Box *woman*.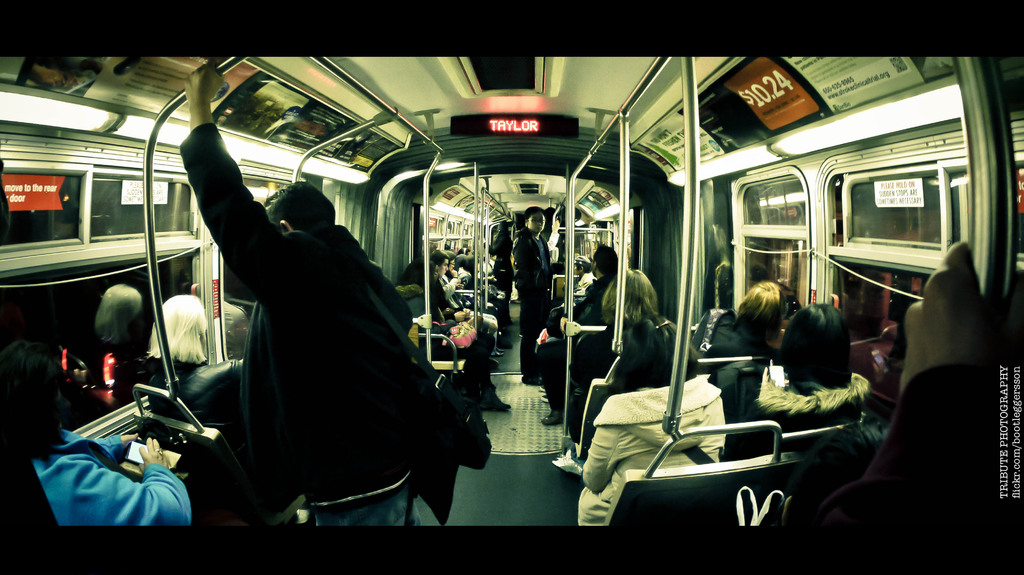
[712, 278, 784, 355].
